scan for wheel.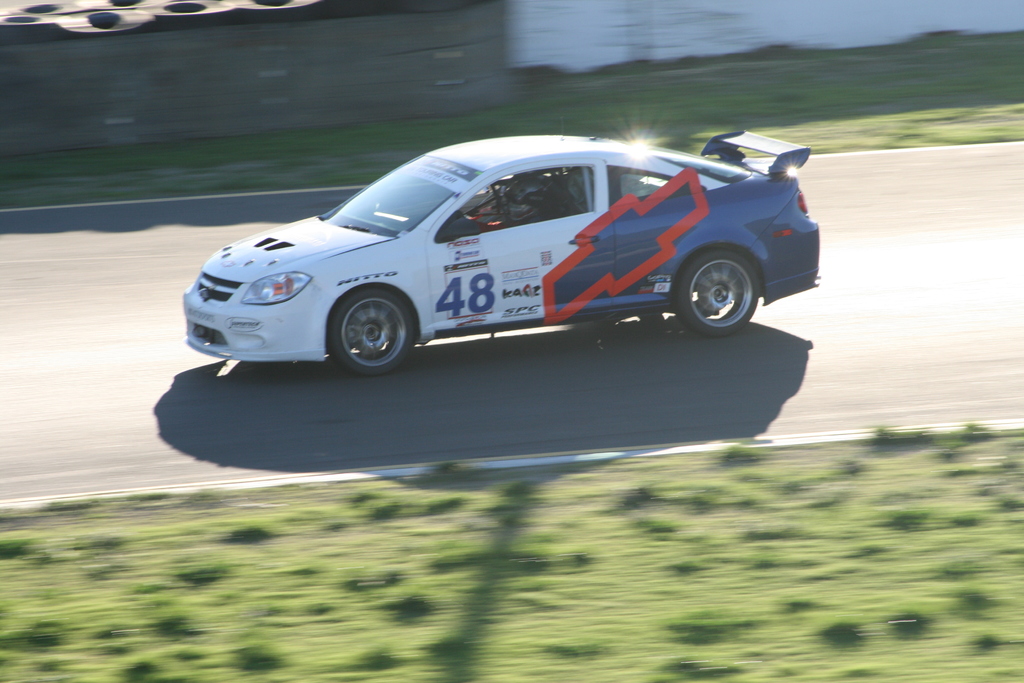
Scan result: (x1=326, y1=289, x2=413, y2=378).
